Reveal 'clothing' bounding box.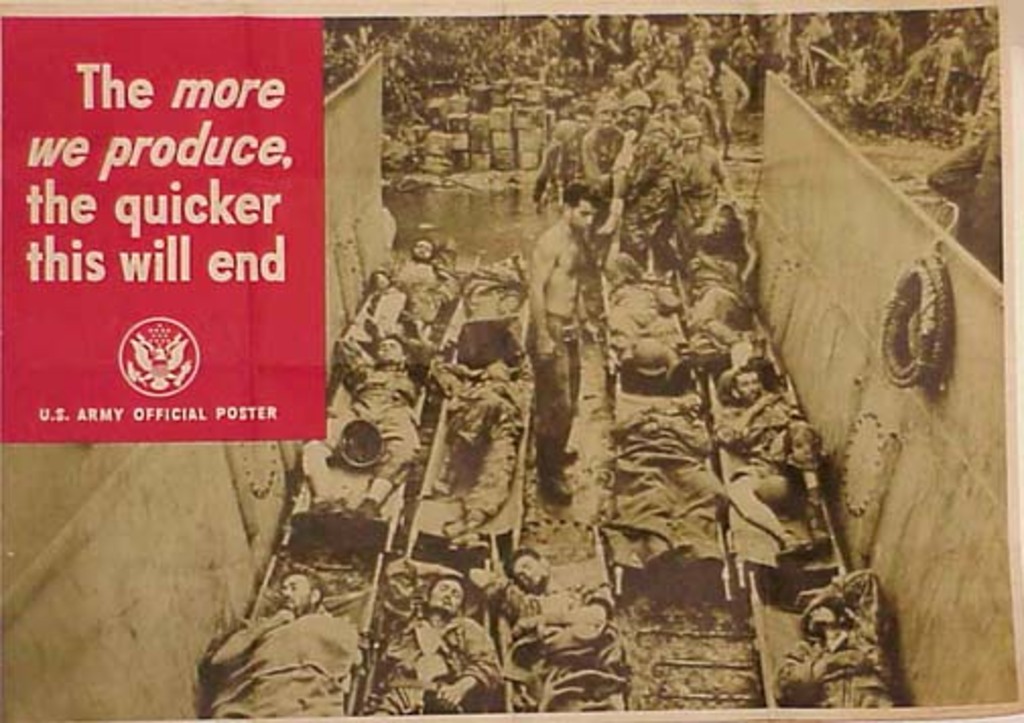
Revealed: [477,583,612,721].
